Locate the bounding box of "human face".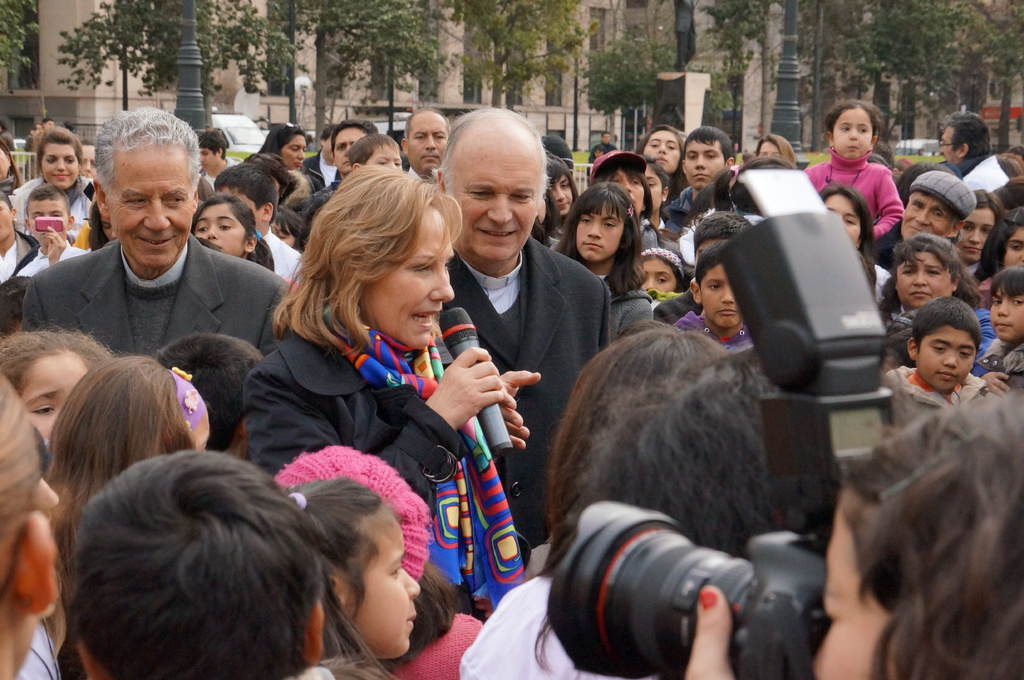
Bounding box: detection(450, 117, 541, 257).
